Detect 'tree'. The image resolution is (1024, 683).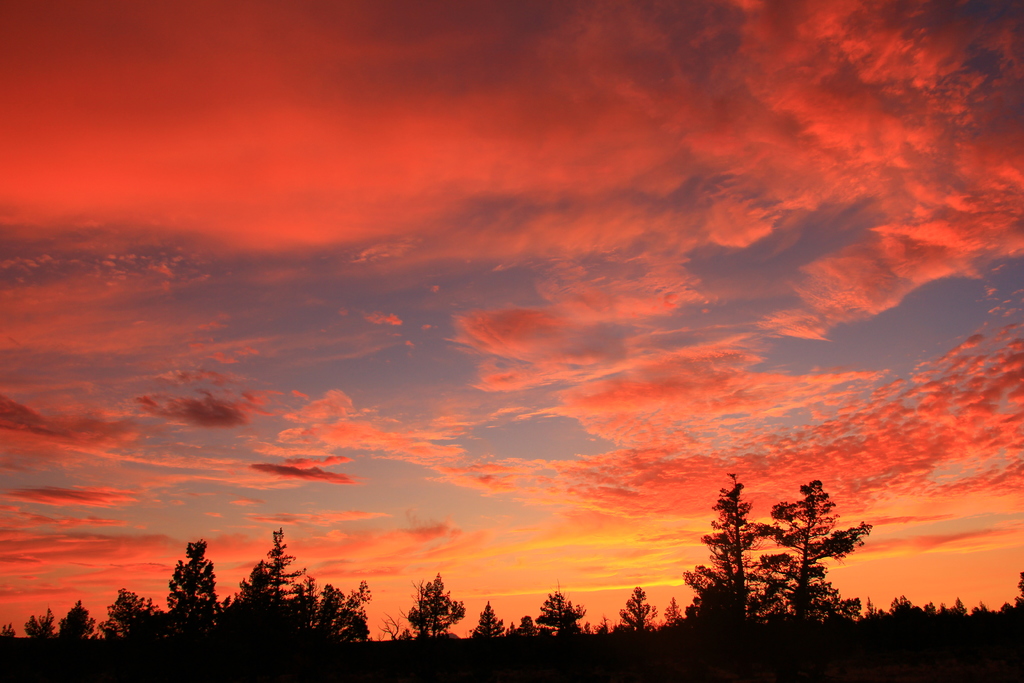
Rect(774, 473, 867, 628).
